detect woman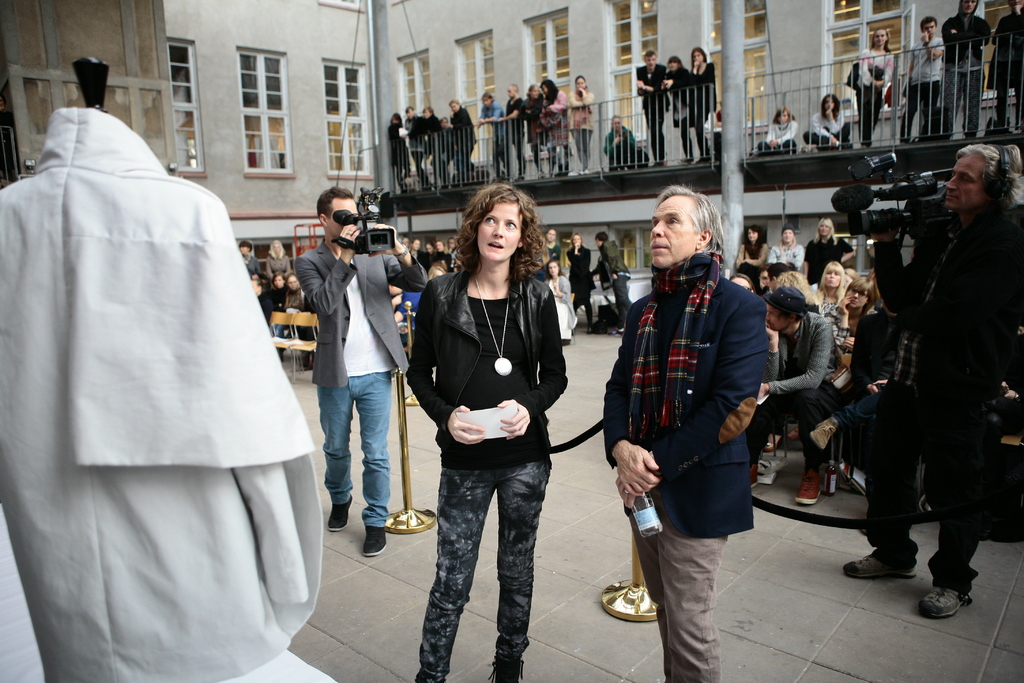
pyautogui.locateOnScreen(434, 241, 452, 276)
